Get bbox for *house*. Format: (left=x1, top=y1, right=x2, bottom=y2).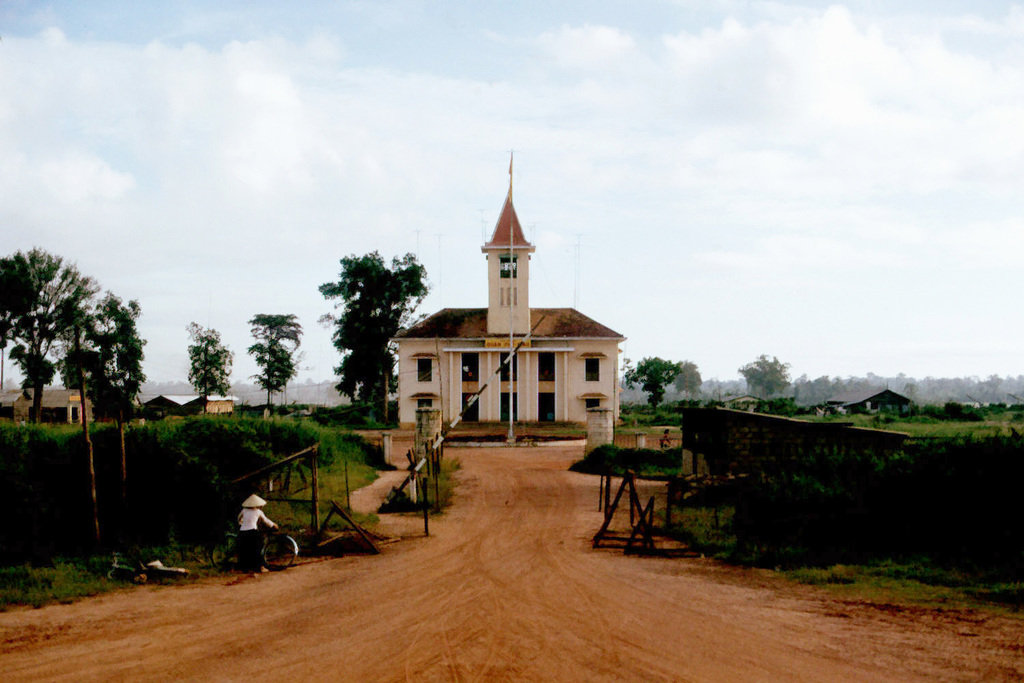
(left=139, top=393, right=237, bottom=418).
